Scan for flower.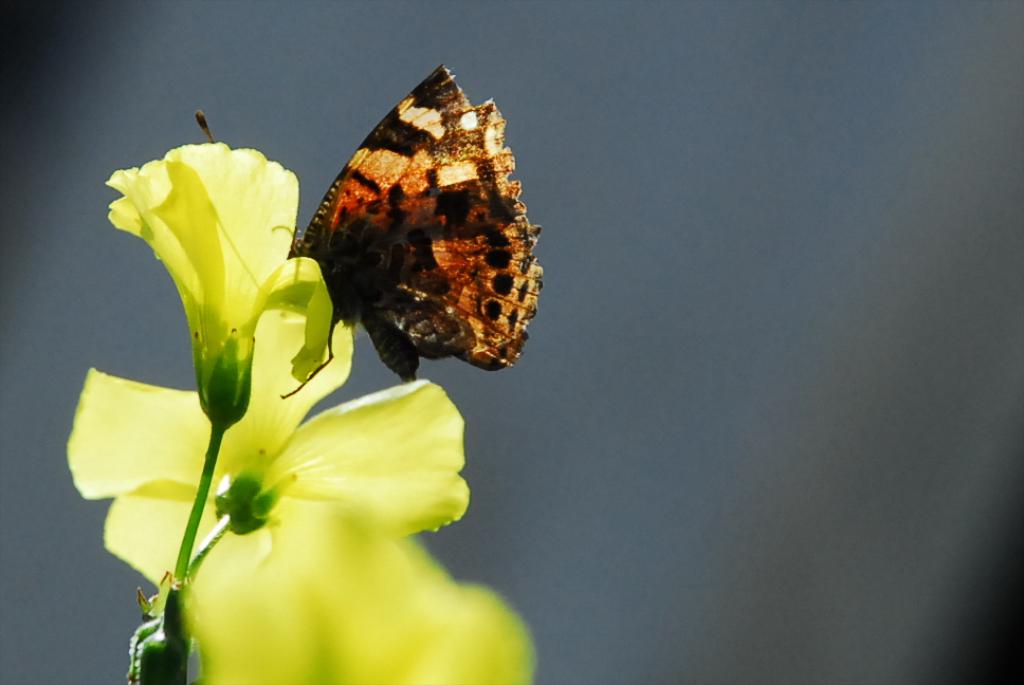
Scan result: [left=105, top=492, right=537, bottom=684].
